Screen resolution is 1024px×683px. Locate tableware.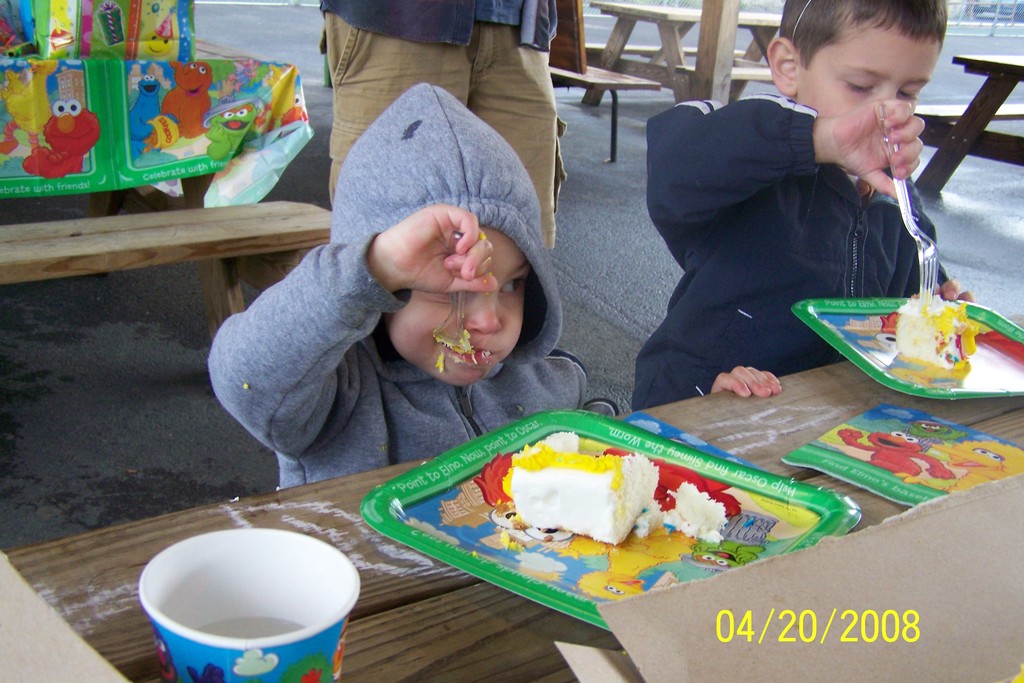
[left=870, top=99, right=942, bottom=304].
